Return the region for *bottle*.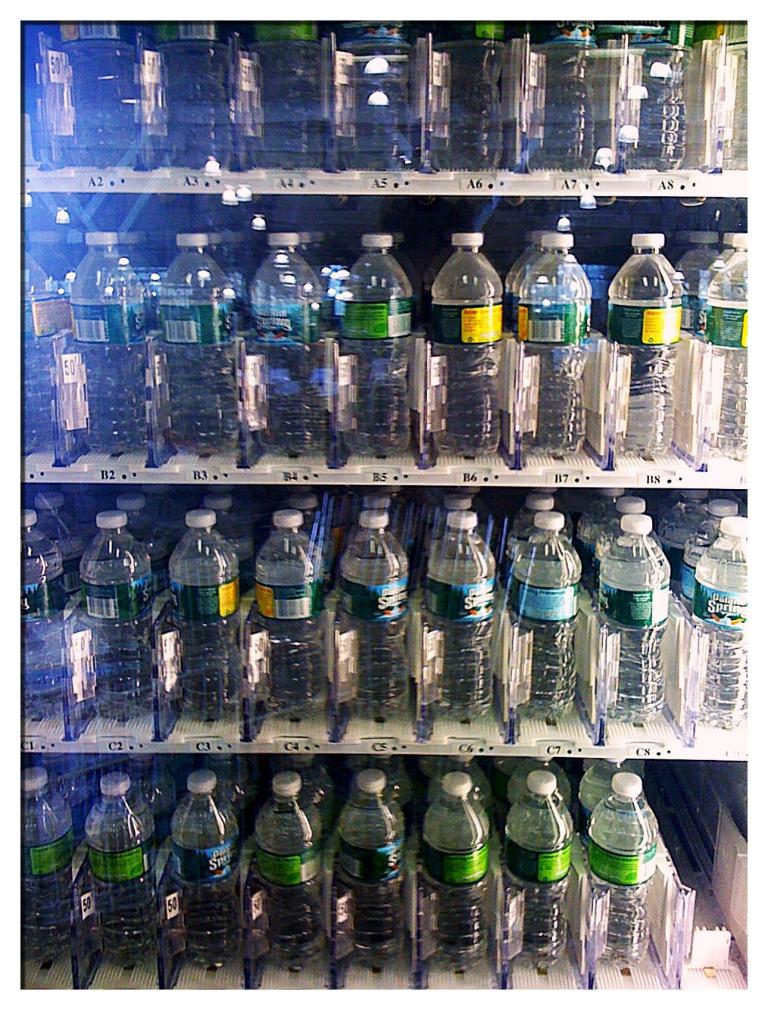
[x1=428, y1=20, x2=520, y2=173].
